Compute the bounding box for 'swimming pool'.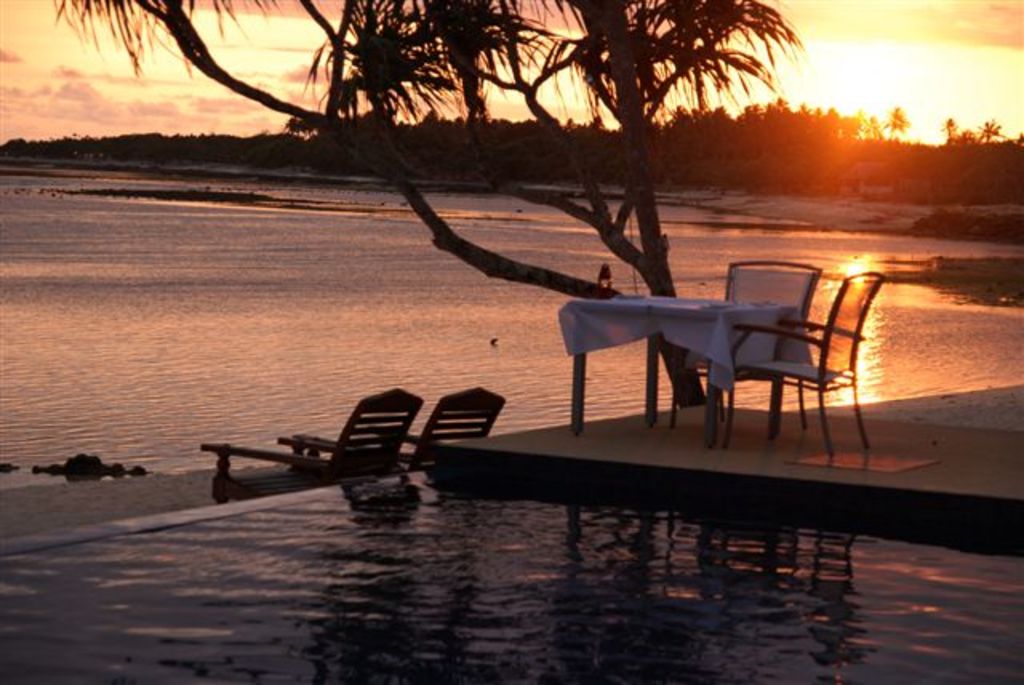
box=[0, 472, 1022, 683].
